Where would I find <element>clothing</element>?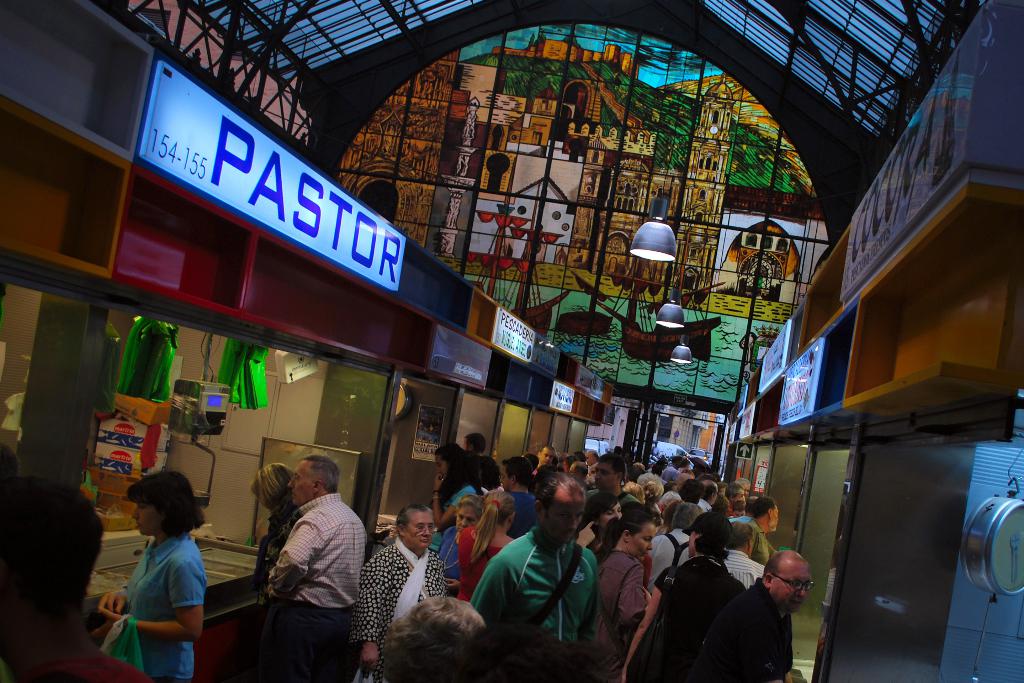
At <region>259, 497, 290, 616</region>.
